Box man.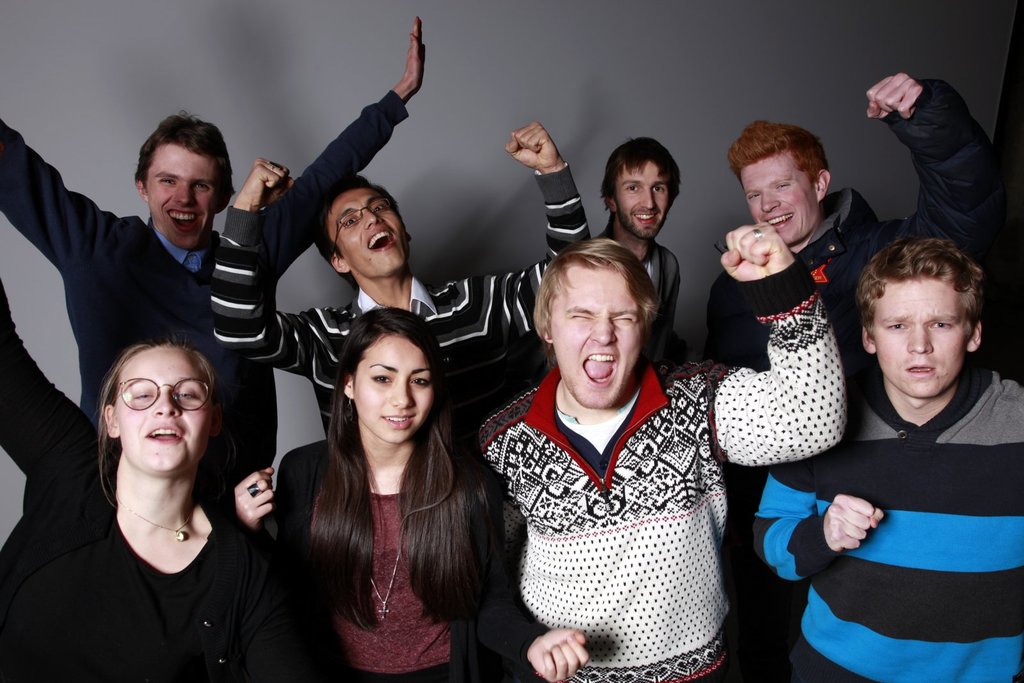
bbox=[211, 120, 590, 437].
